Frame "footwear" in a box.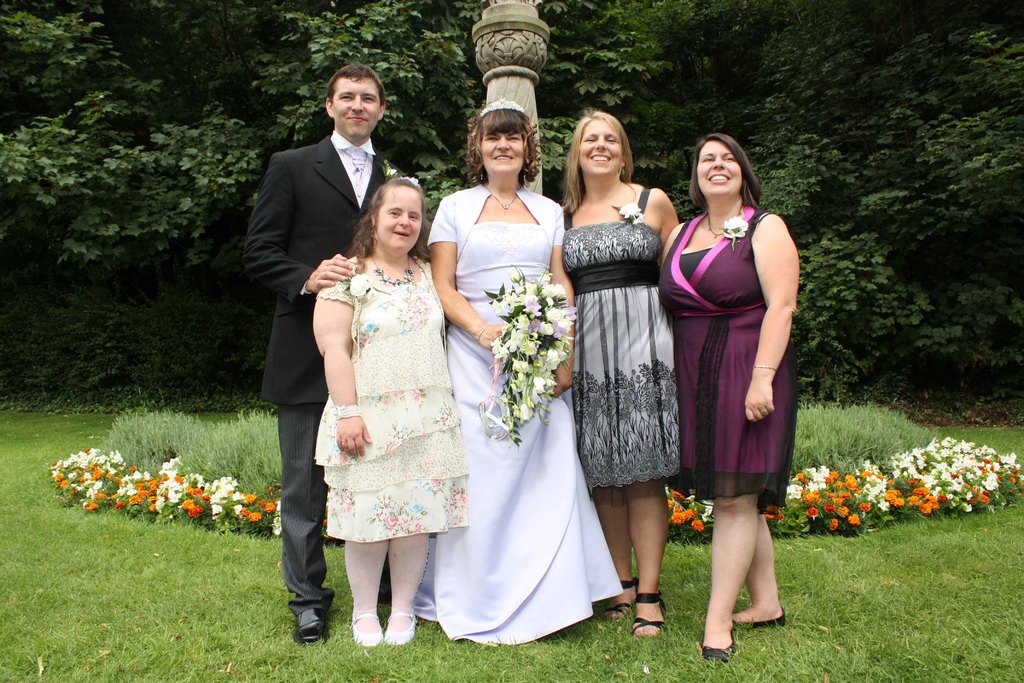
[x1=698, y1=620, x2=734, y2=663].
